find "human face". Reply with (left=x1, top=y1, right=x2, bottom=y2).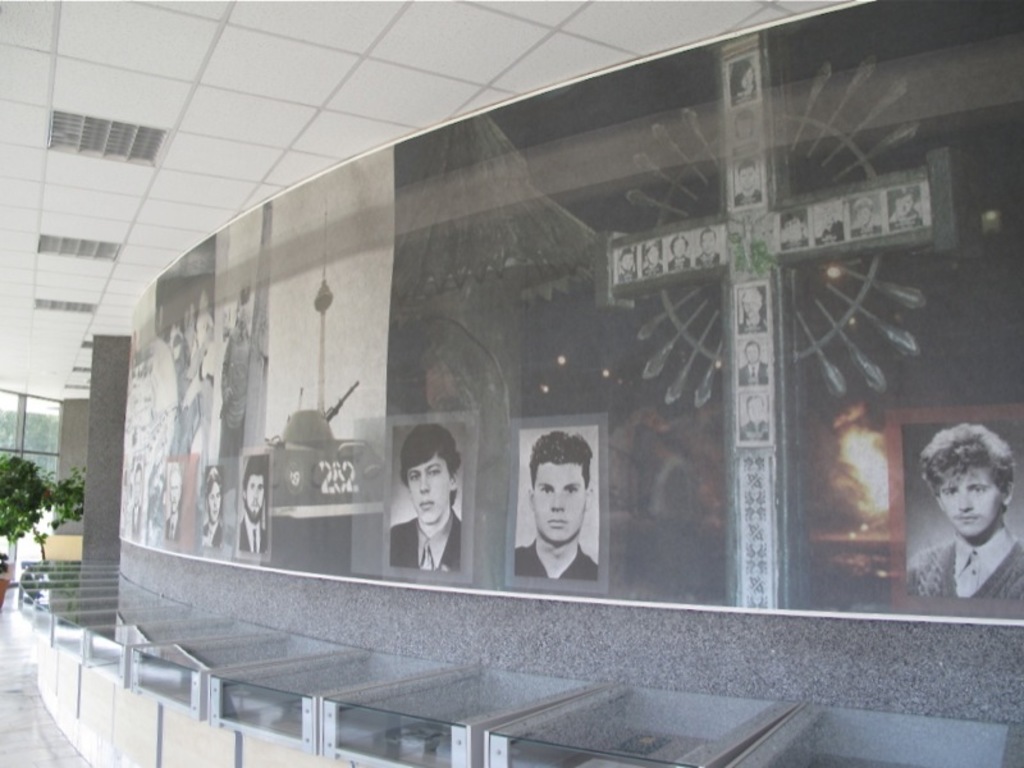
(left=219, top=303, right=230, bottom=339).
